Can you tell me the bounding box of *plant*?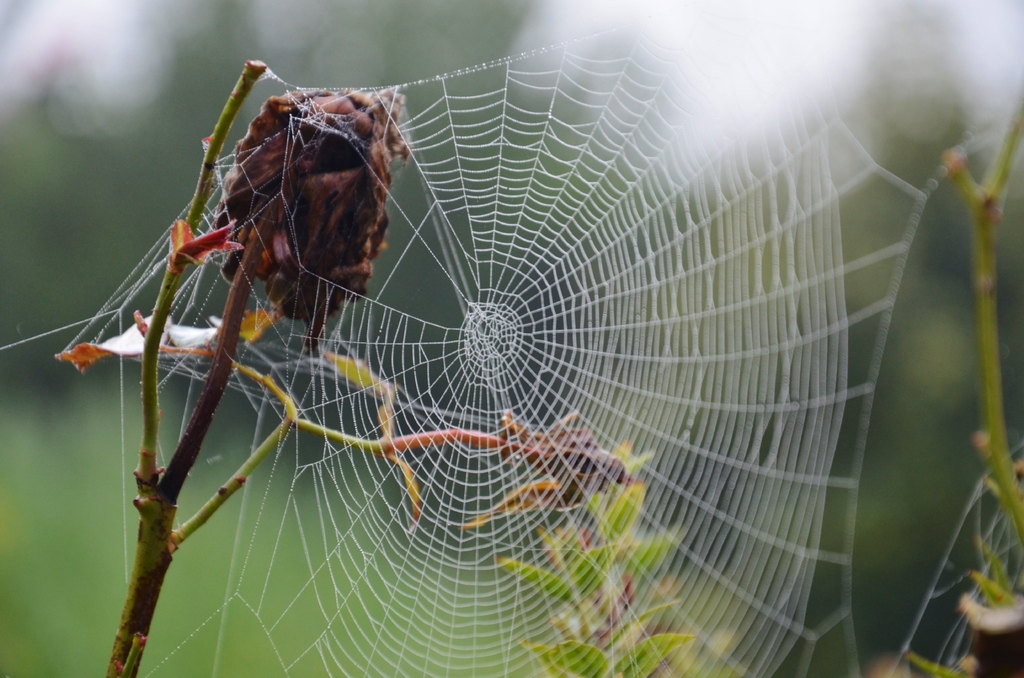
<region>497, 444, 698, 677</region>.
